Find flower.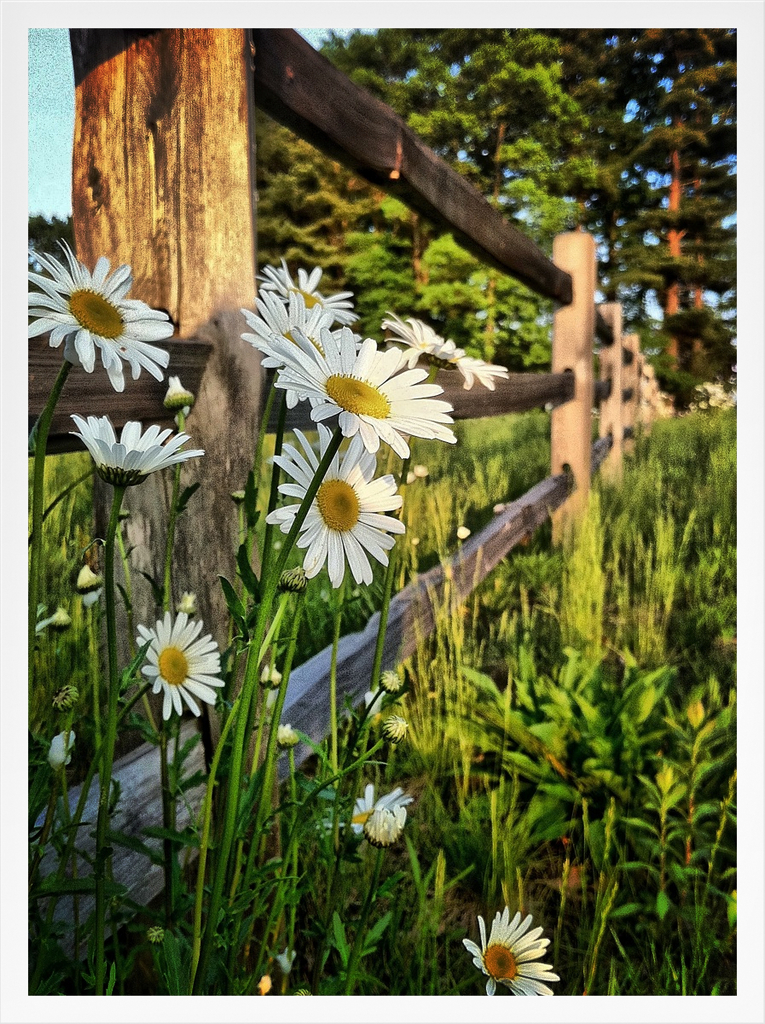
bbox=(384, 309, 521, 400).
